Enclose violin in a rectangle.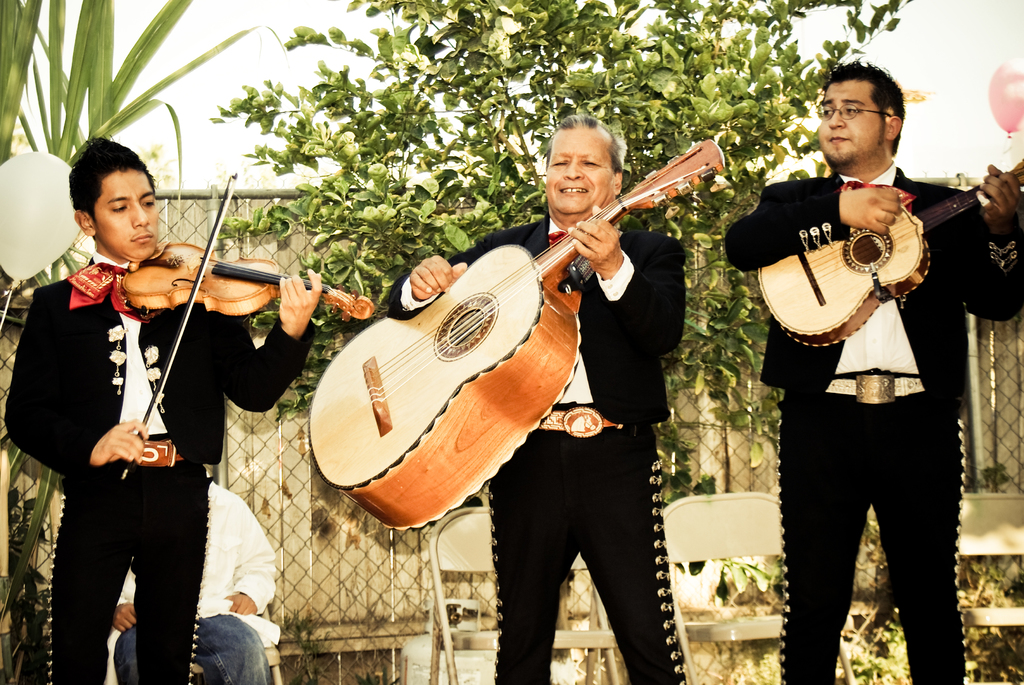
bbox(64, 169, 296, 491).
